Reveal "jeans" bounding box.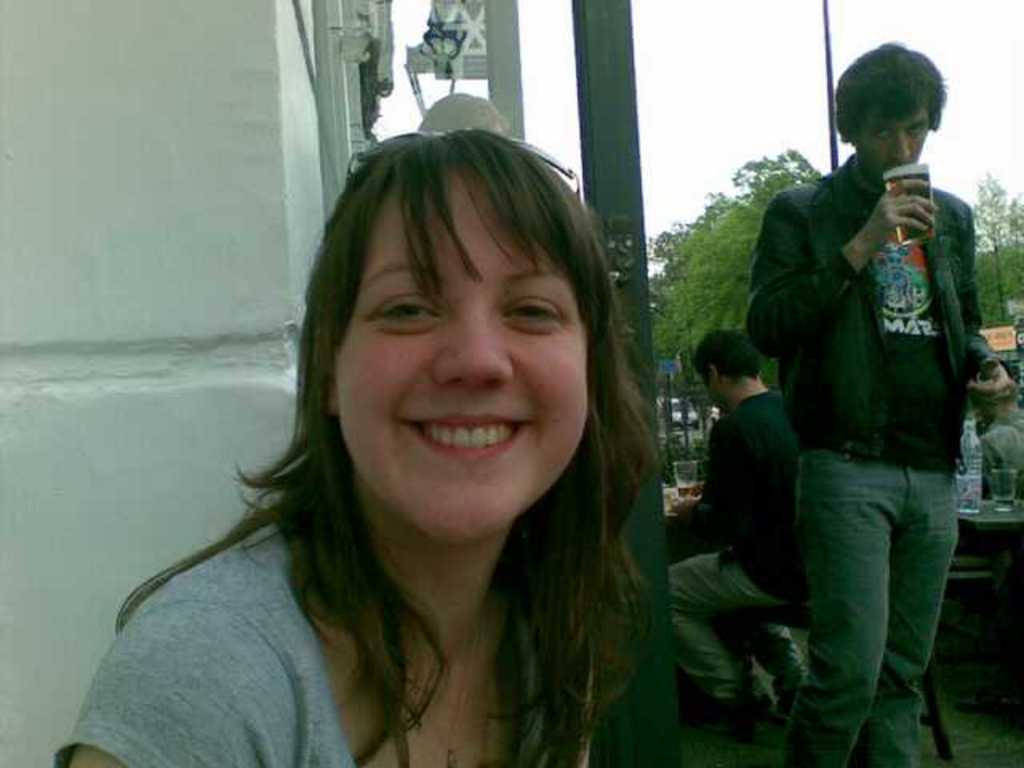
Revealed: left=789, top=434, right=981, bottom=746.
